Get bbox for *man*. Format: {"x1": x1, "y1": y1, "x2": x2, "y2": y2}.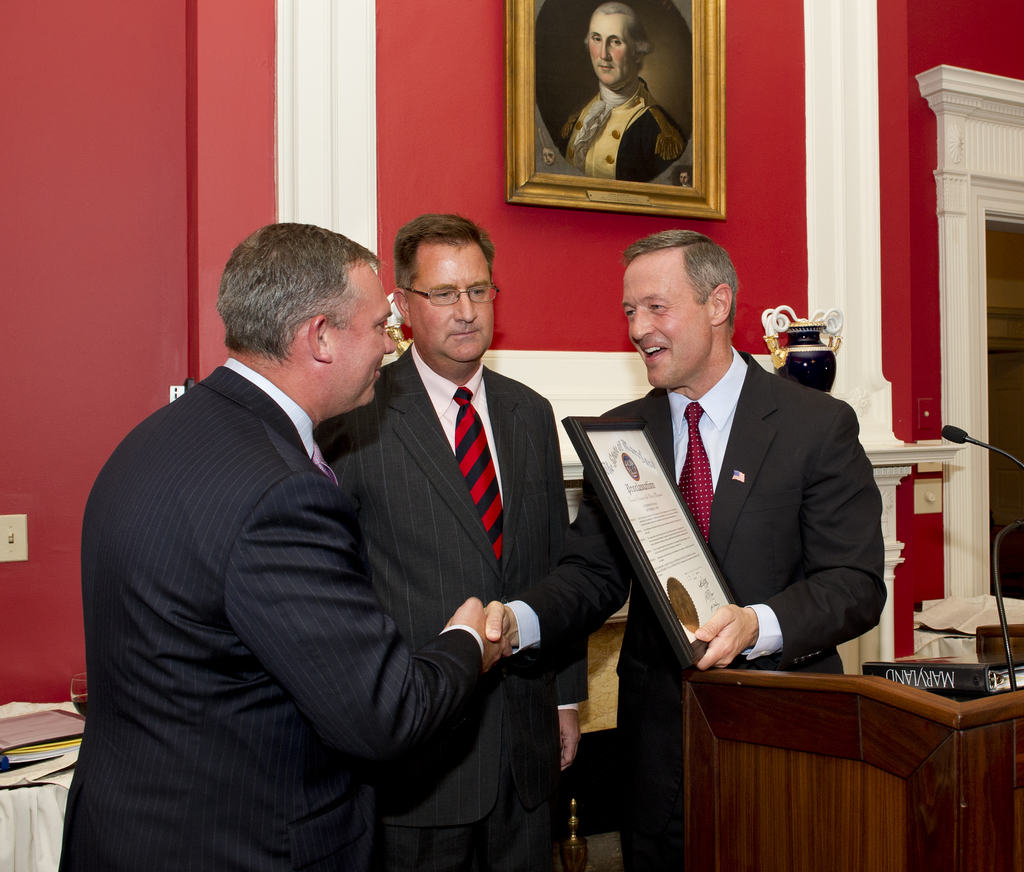
{"x1": 554, "y1": 0, "x2": 689, "y2": 184}.
